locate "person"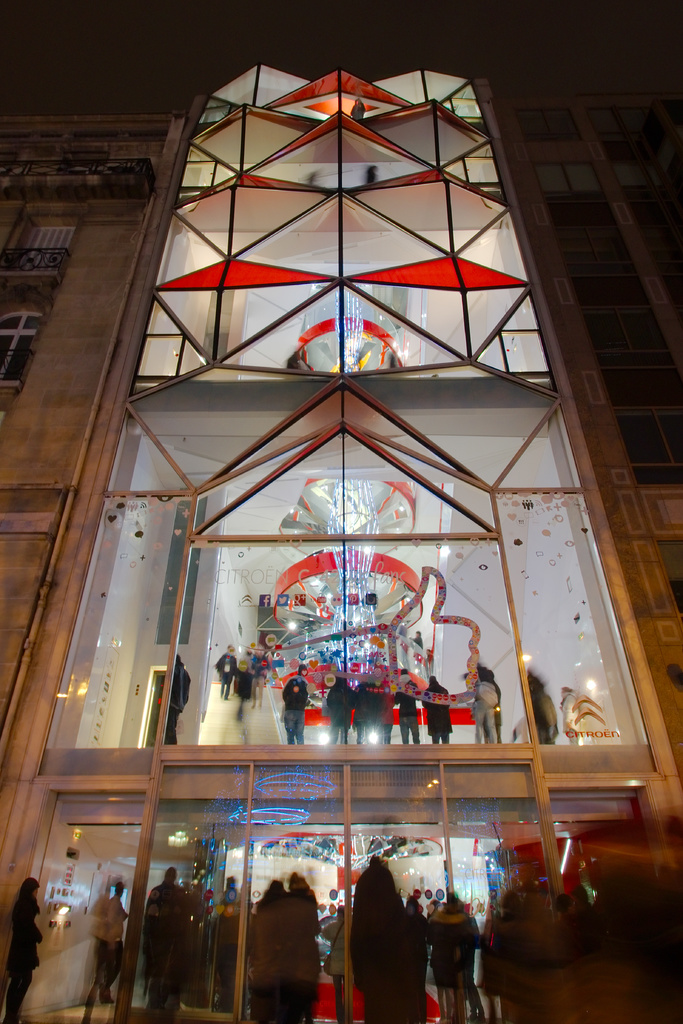
[357,848,418,1023]
